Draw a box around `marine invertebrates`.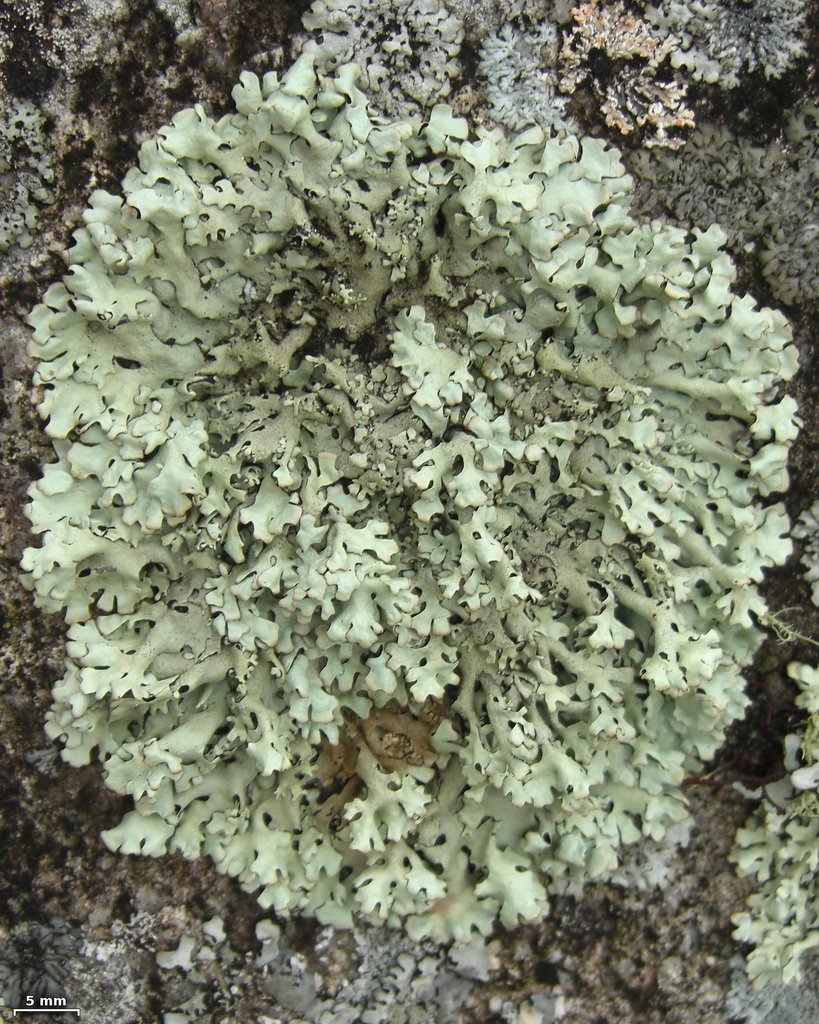
[714,637,818,1006].
